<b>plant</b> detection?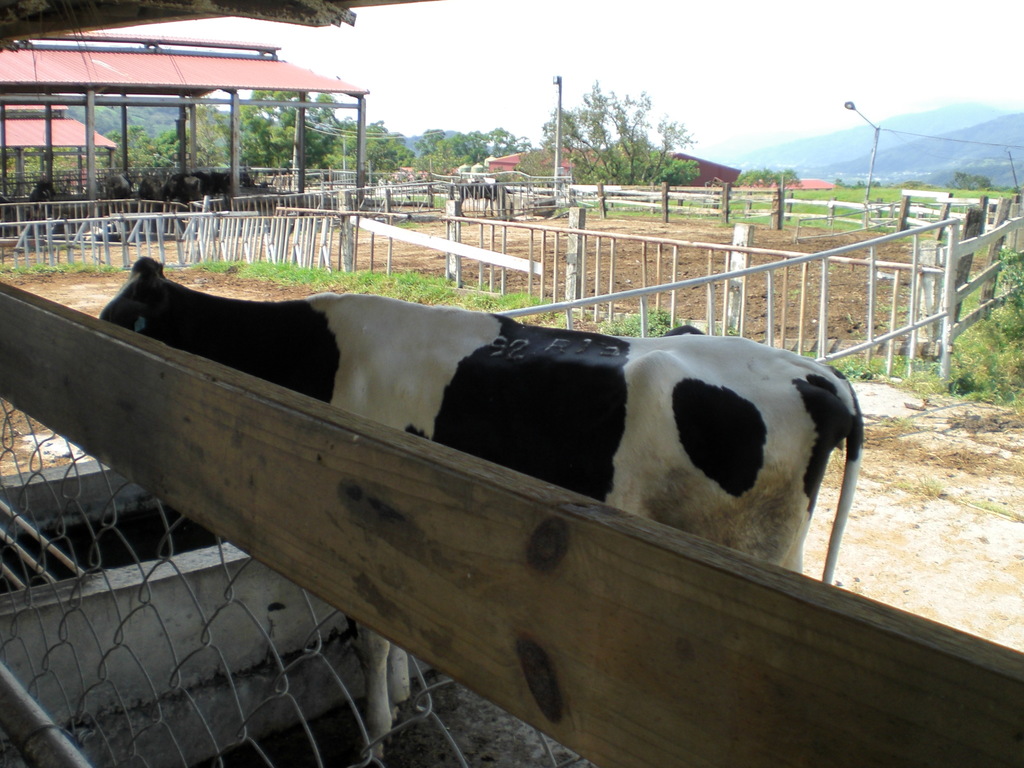
1009/182/1023/199
